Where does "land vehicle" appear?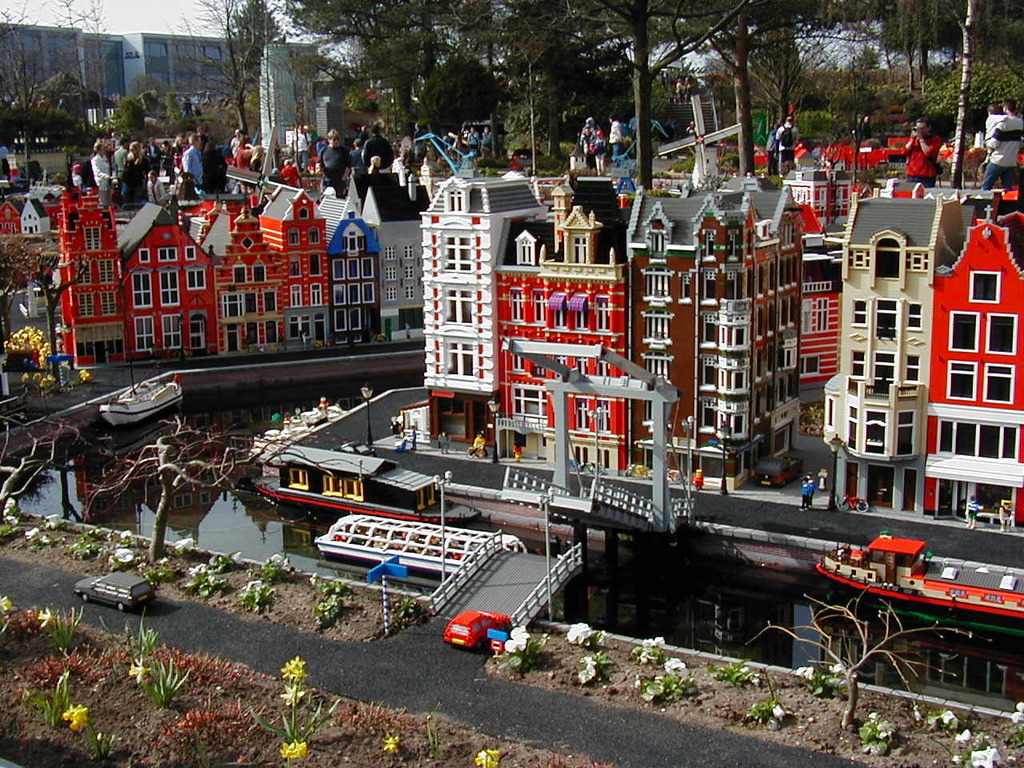
Appears at {"x1": 441, "y1": 607, "x2": 513, "y2": 653}.
